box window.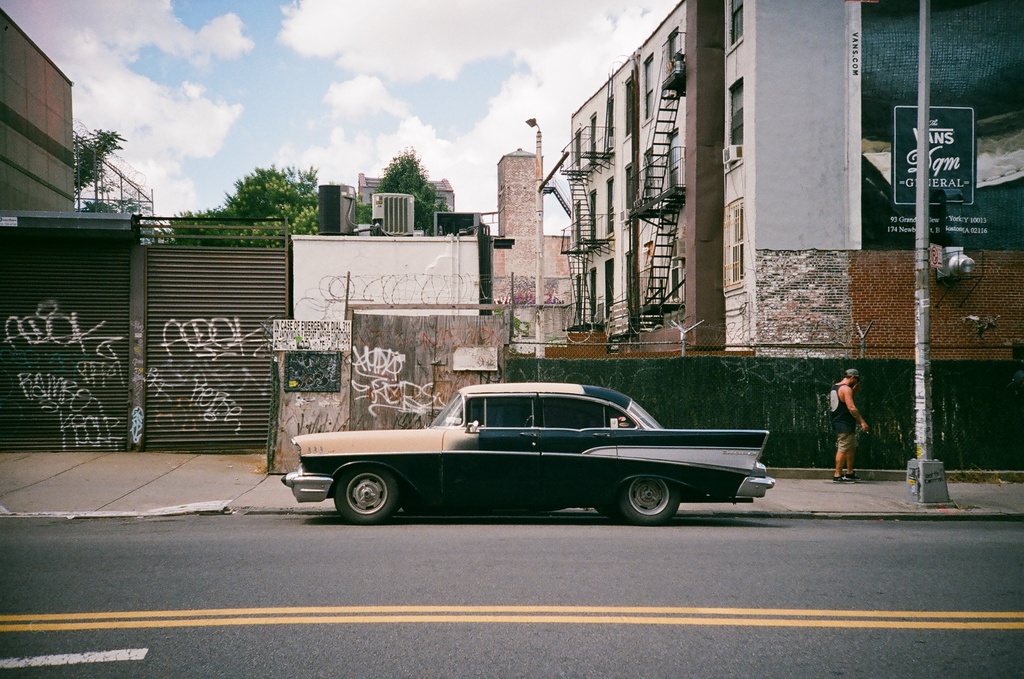
detection(537, 395, 638, 431).
